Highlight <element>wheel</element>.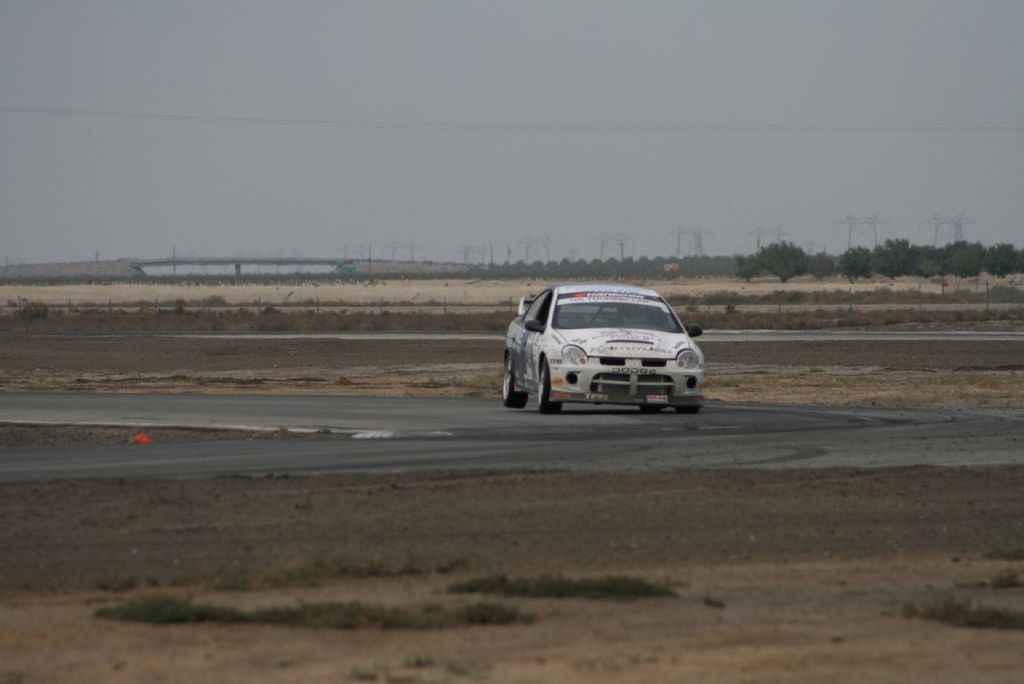
Highlighted region: [538,357,564,412].
